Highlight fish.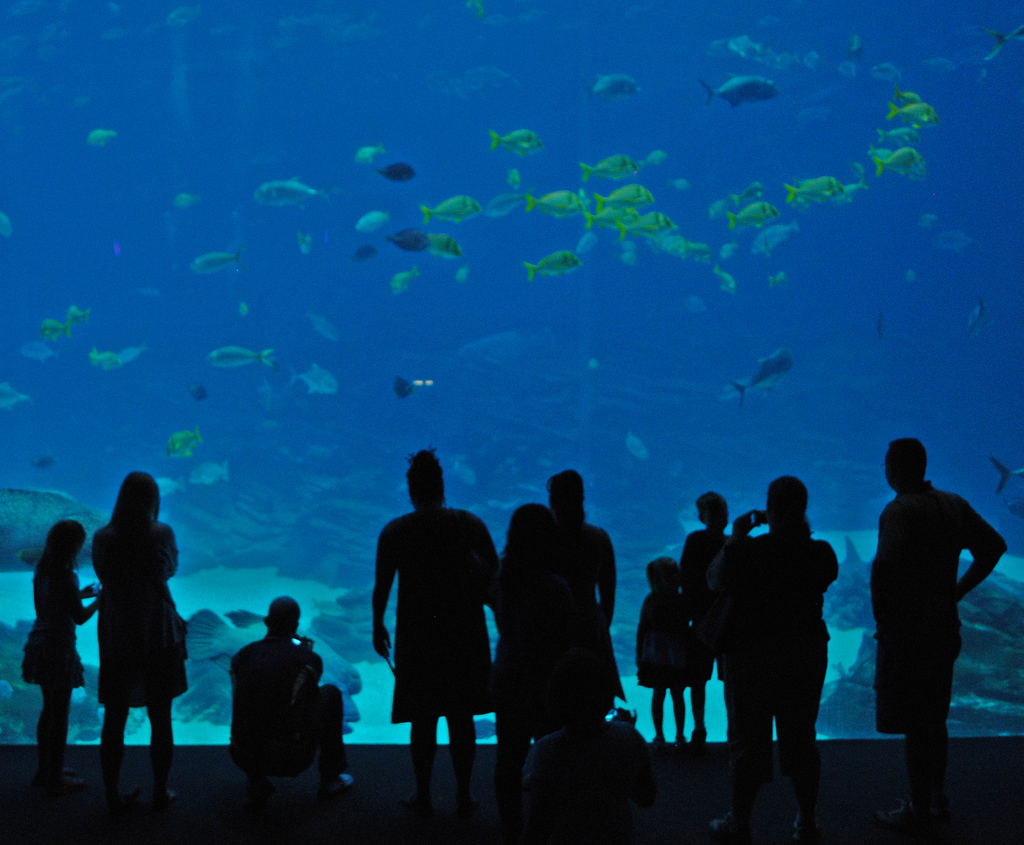
Highlighted region: {"x1": 696, "y1": 75, "x2": 781, "y2": 110}.
